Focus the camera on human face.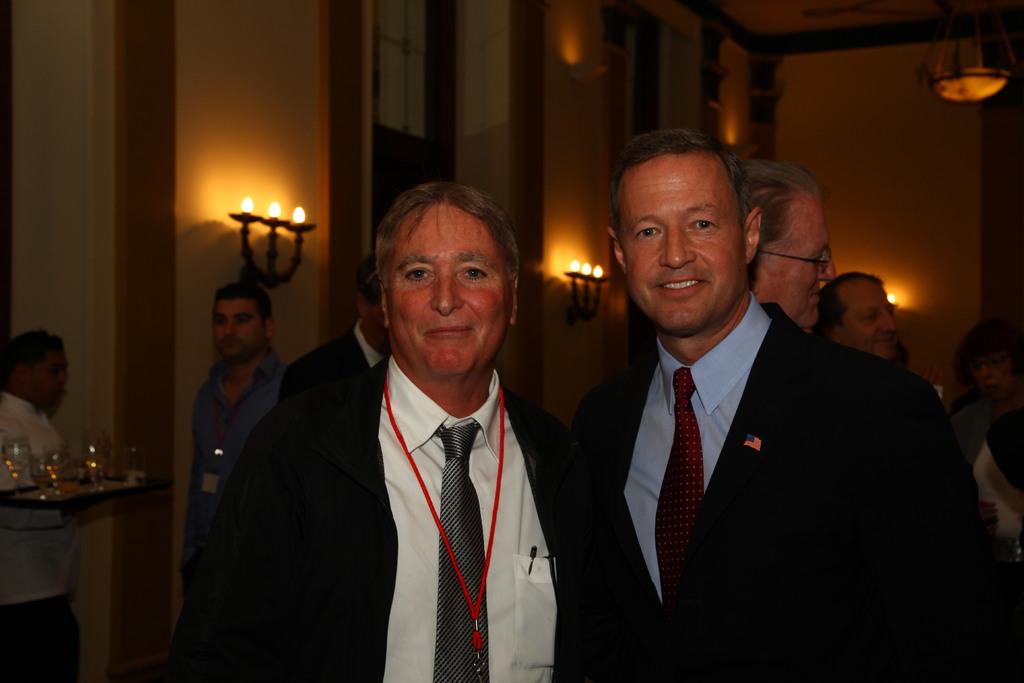
Focus region: box(361, 286, 397, 347).
